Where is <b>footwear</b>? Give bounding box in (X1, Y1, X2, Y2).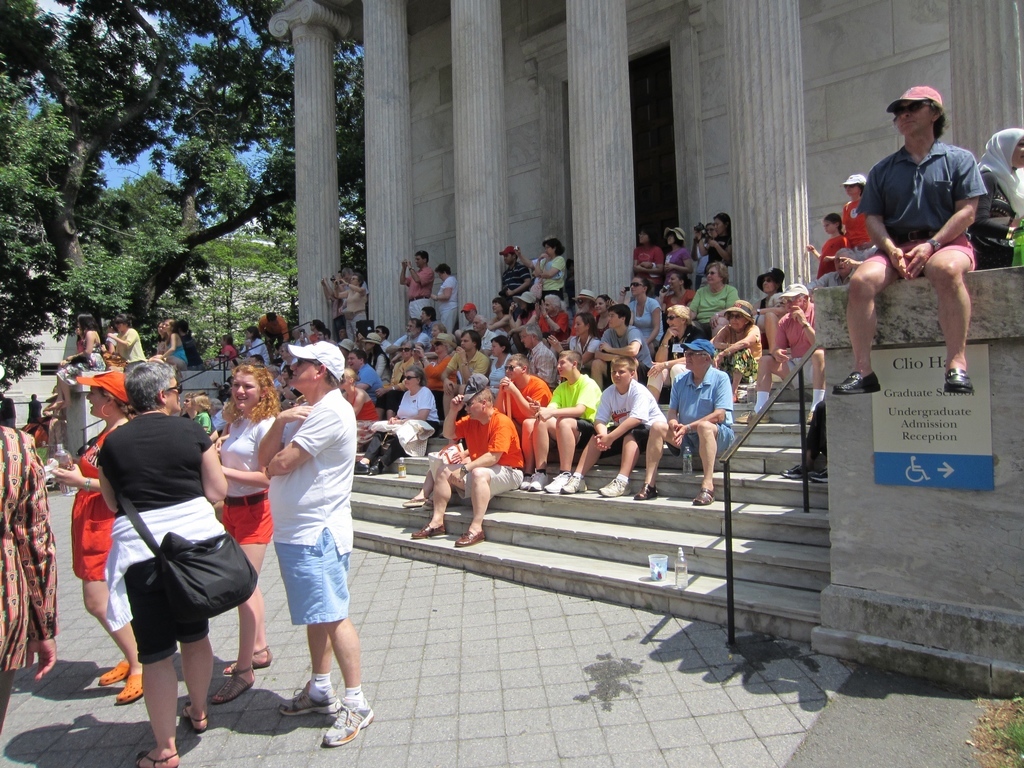
(528, 472, 544, 489).
